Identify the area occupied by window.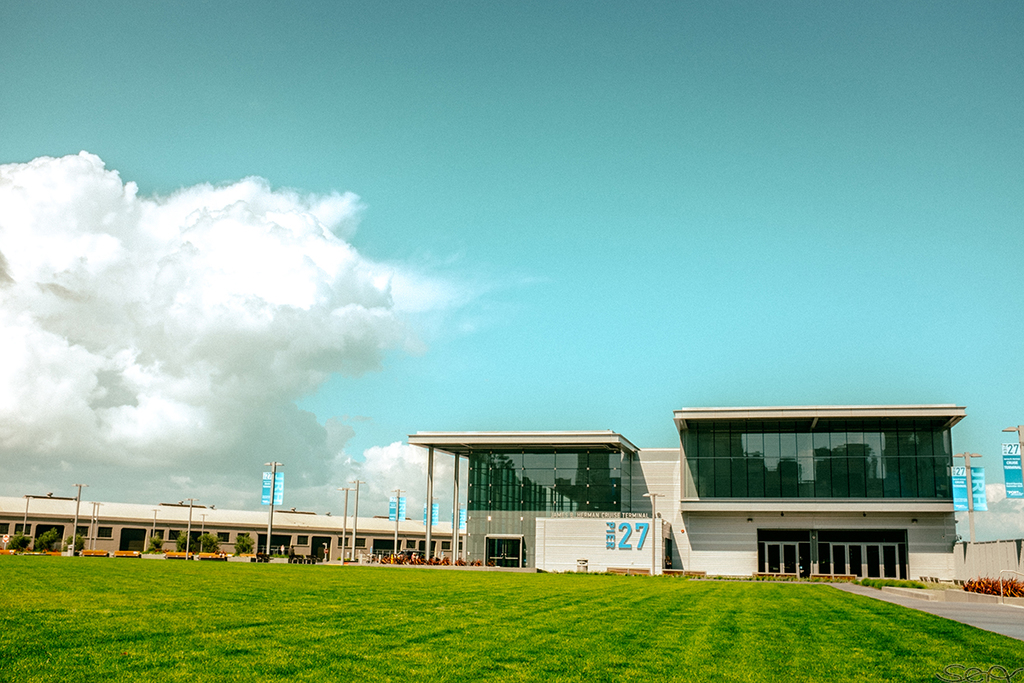
Area: x1=403 y1=540 x2=415 y2=550.
